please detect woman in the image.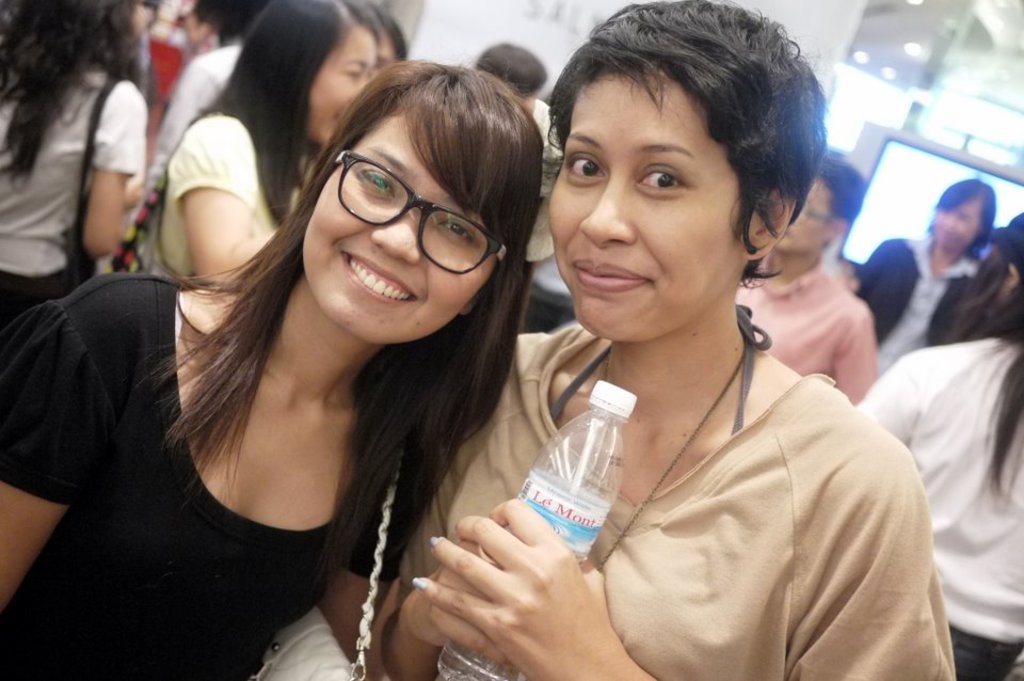
left=734, top=143, right=879, bottom=412.
